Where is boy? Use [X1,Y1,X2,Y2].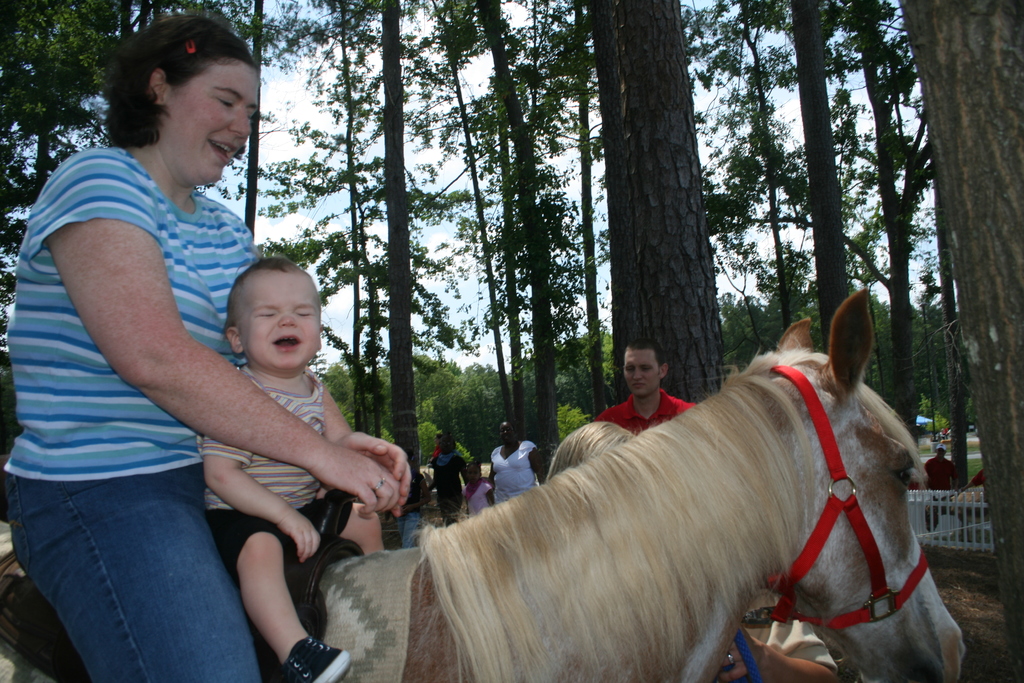
[202,251,382,682].
